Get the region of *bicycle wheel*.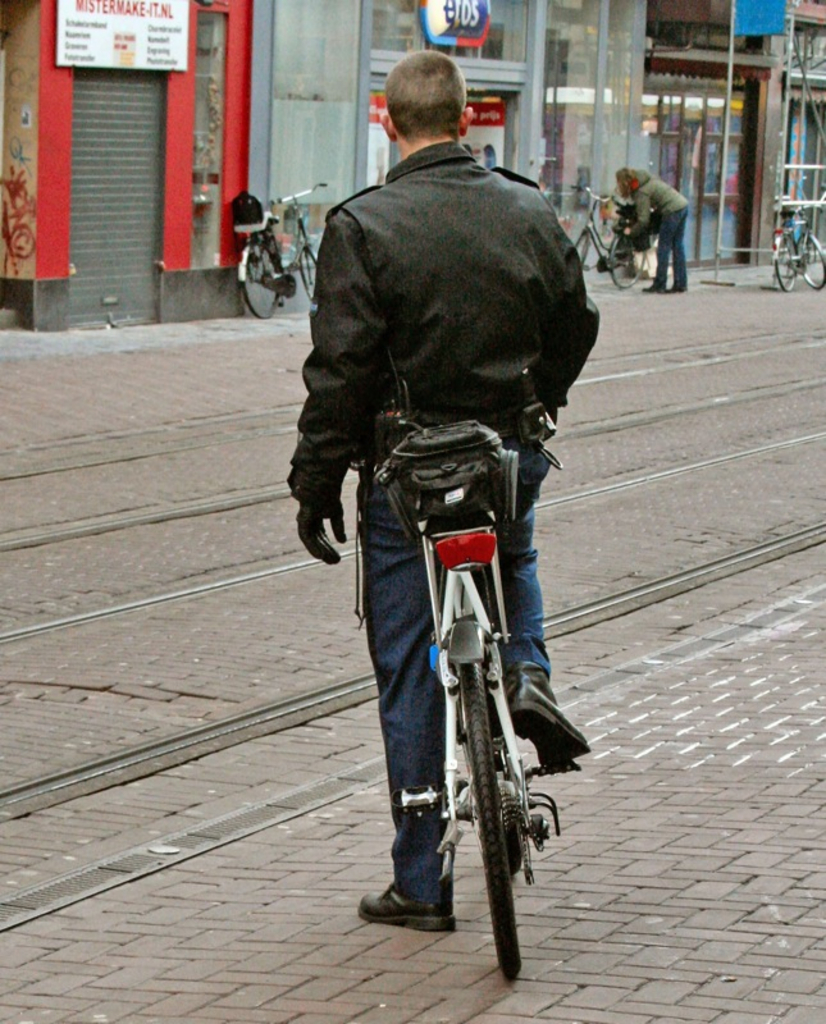
(575, 223, 601, 274).
